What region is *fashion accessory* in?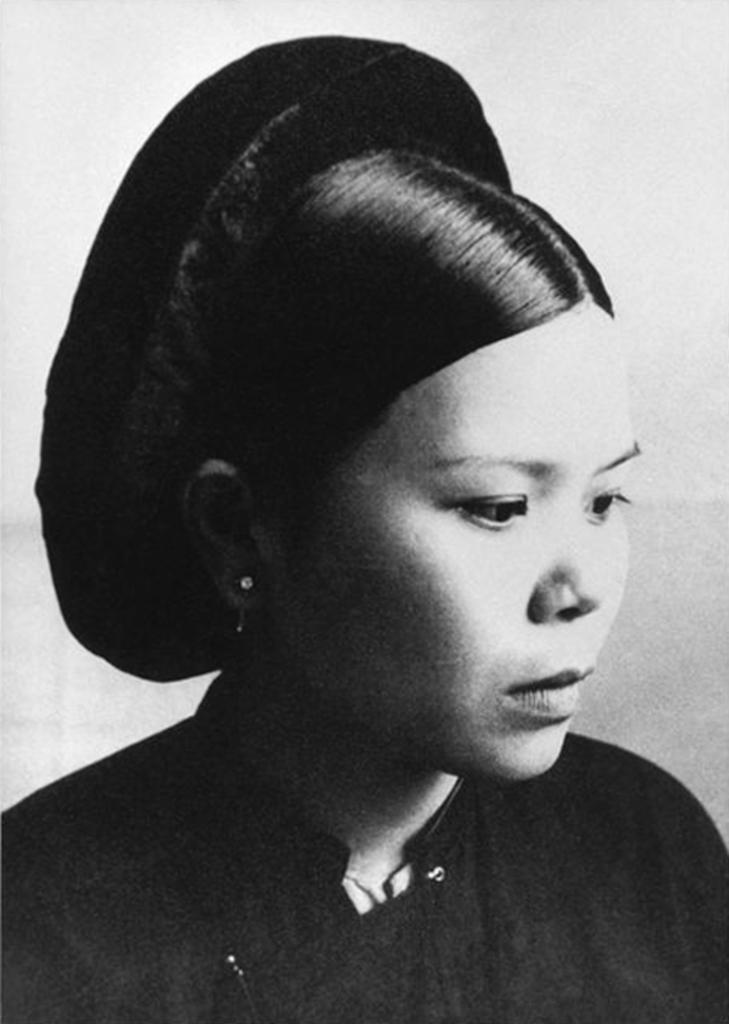
230 570 260 642.
